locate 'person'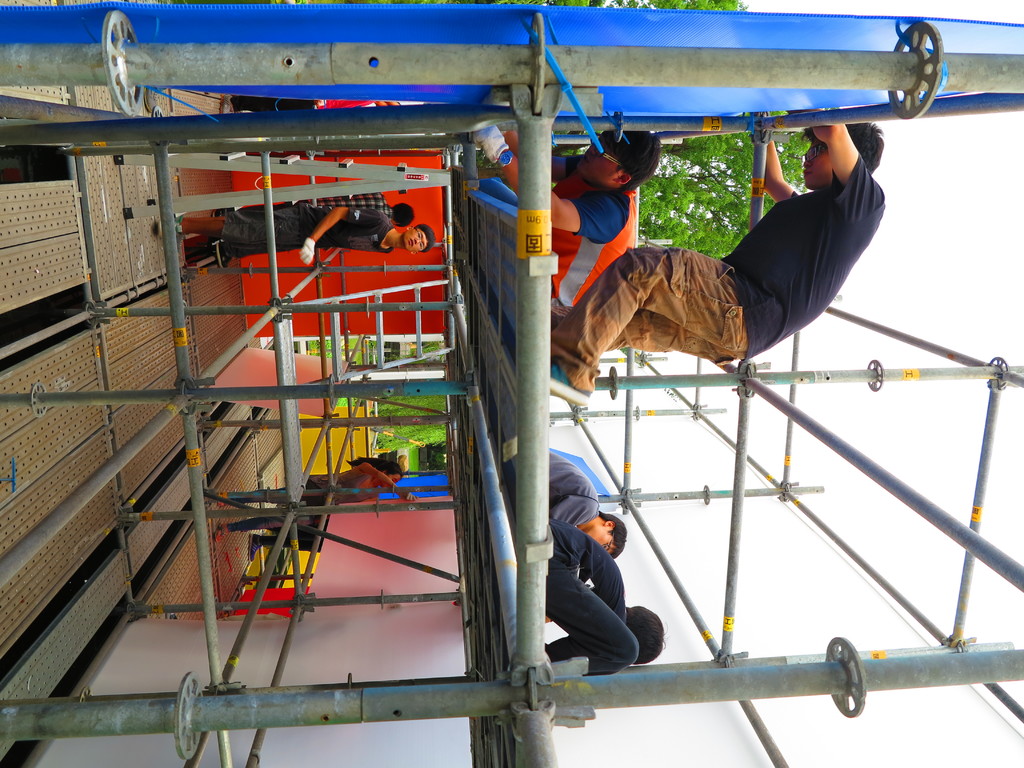
[554,134,659,315]
